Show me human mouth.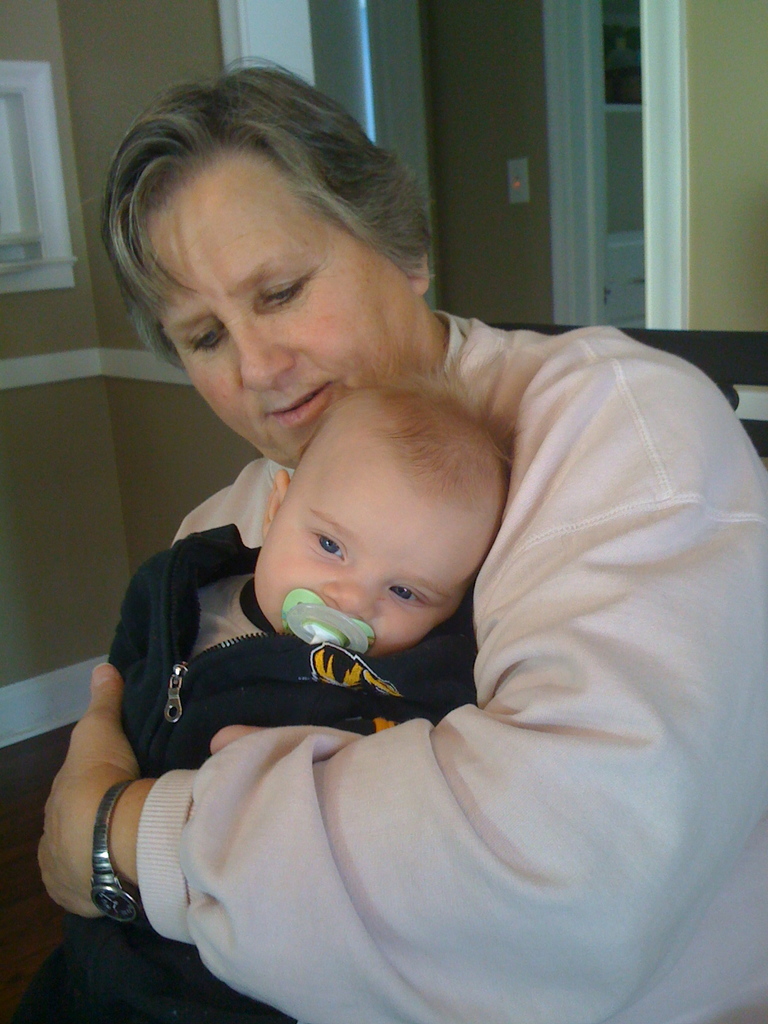
human mouth is here: box(264, 383, 328, 430).
